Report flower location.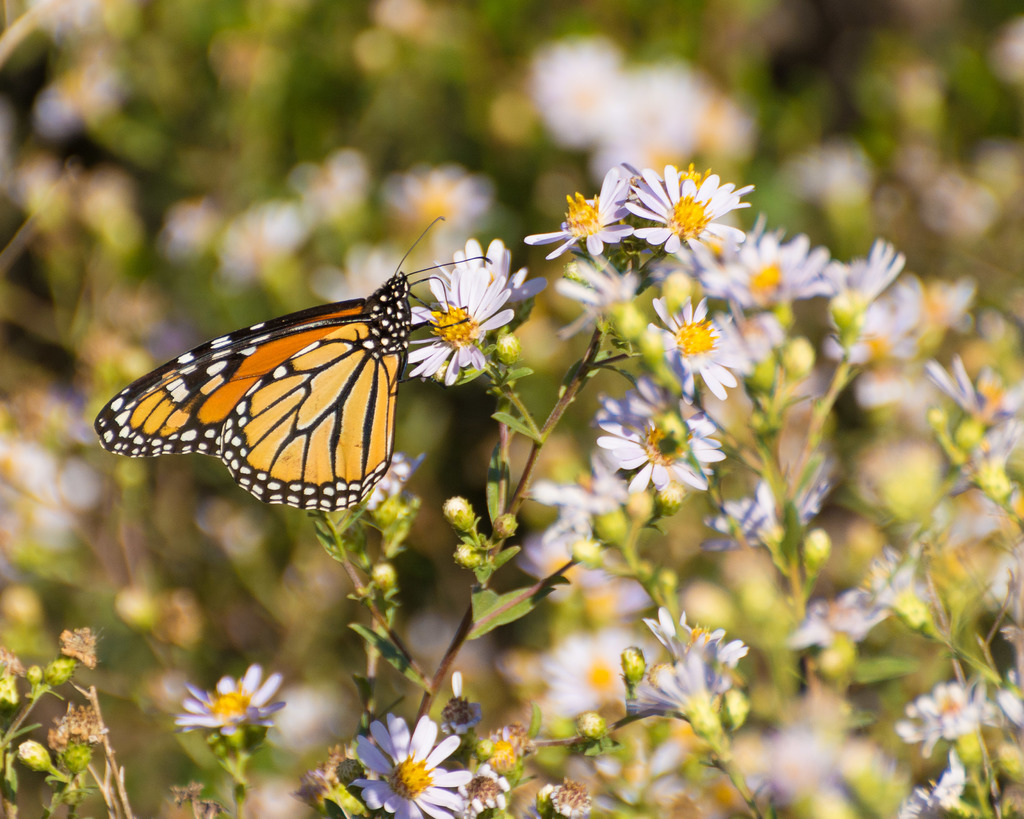
Report: l=640, t=285, r=749, b=402.
